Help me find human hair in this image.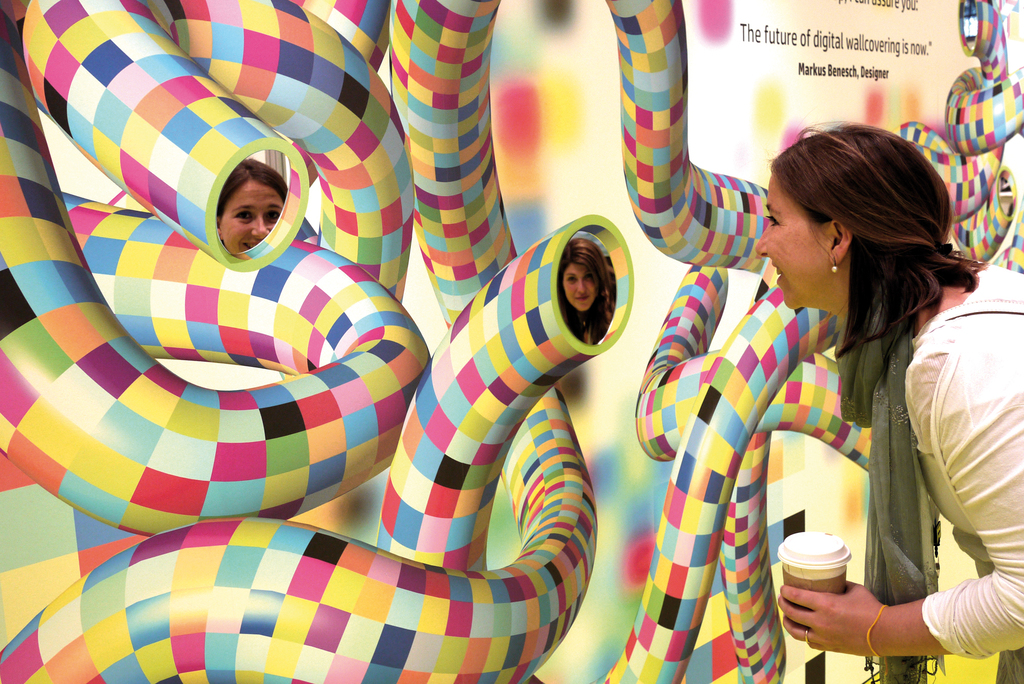
Found it: [762, 118, 988, 387].
